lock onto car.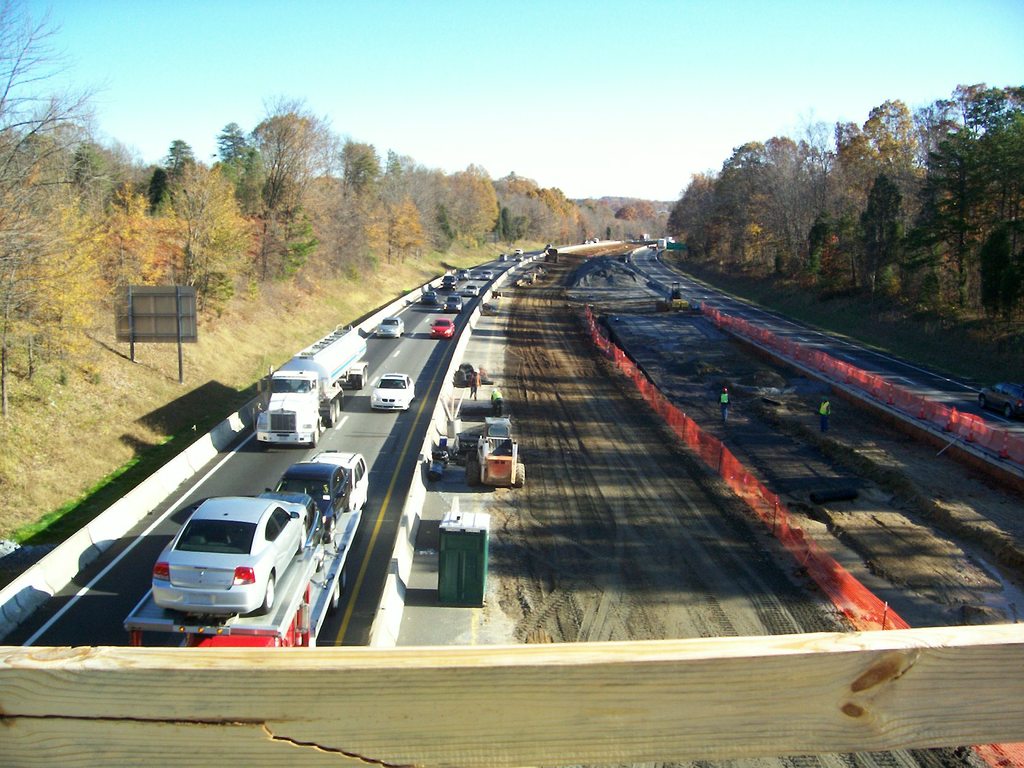
Locked: crop(420, 289, 436, 306).
